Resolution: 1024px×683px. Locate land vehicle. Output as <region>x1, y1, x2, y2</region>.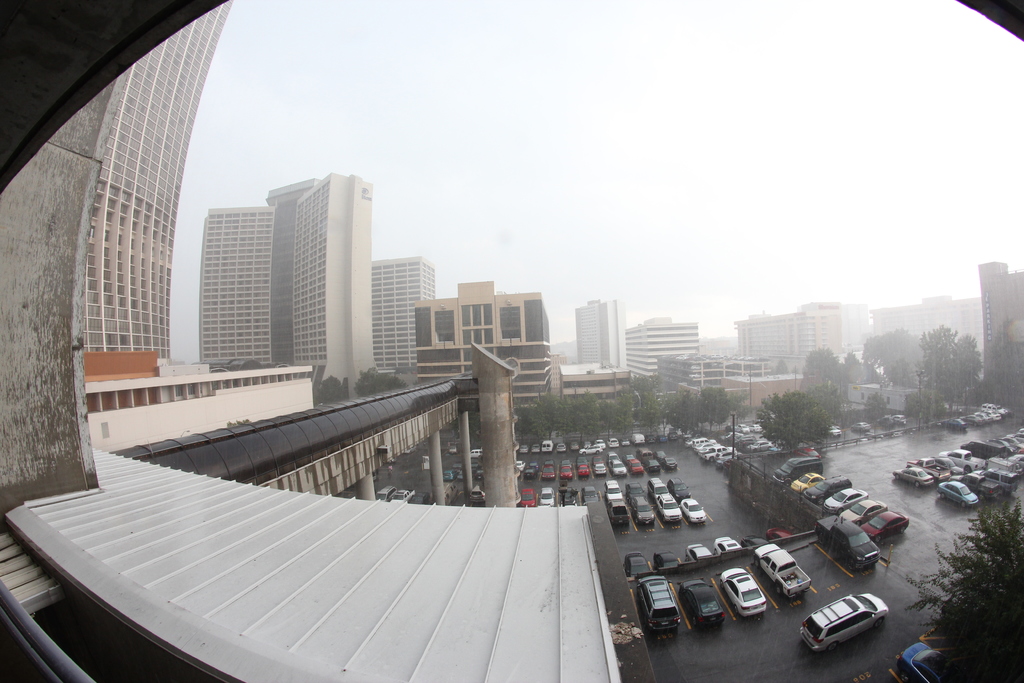
<region>646, 457, 660, 474</region>.
